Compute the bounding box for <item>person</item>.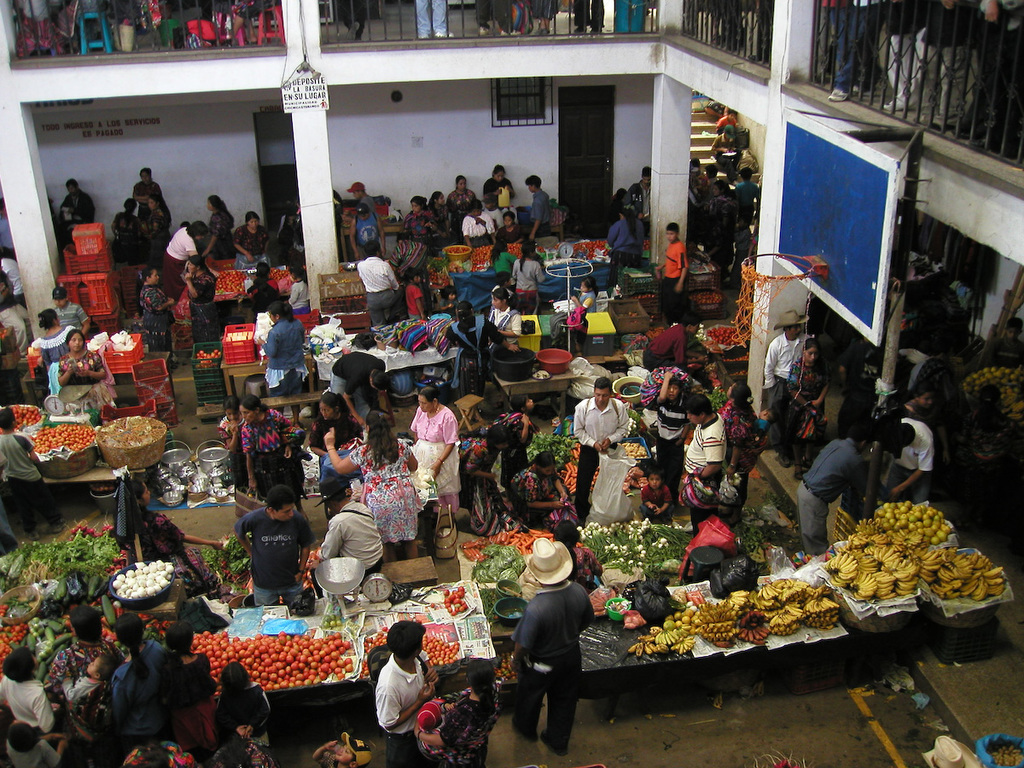
Rect(119, 713, 202, 767).
